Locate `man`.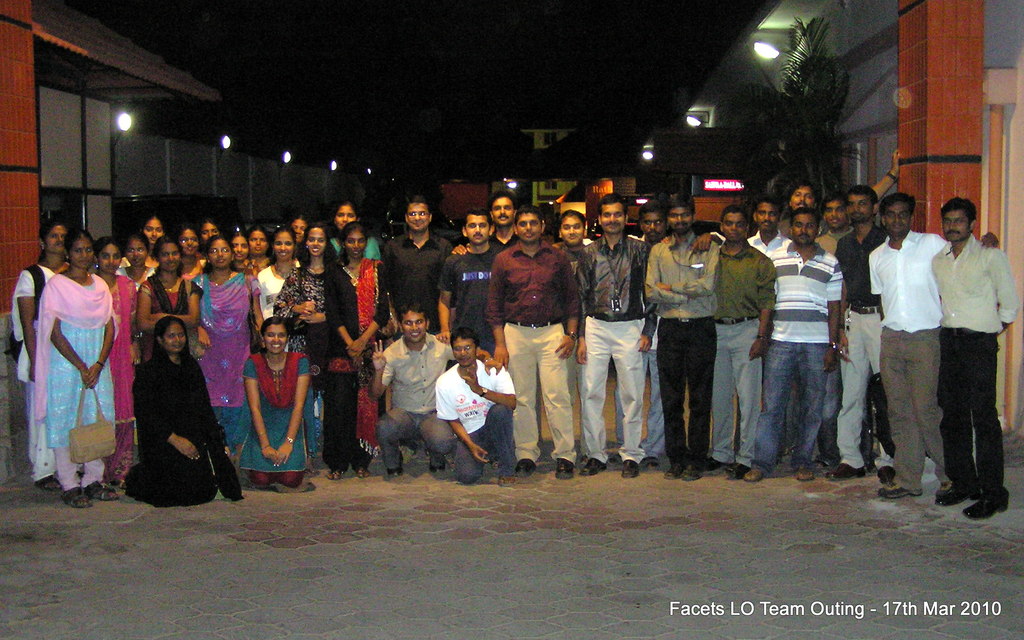
Bounding box: pyautogui.locateOnScreen(744, 206, 844, 486).
